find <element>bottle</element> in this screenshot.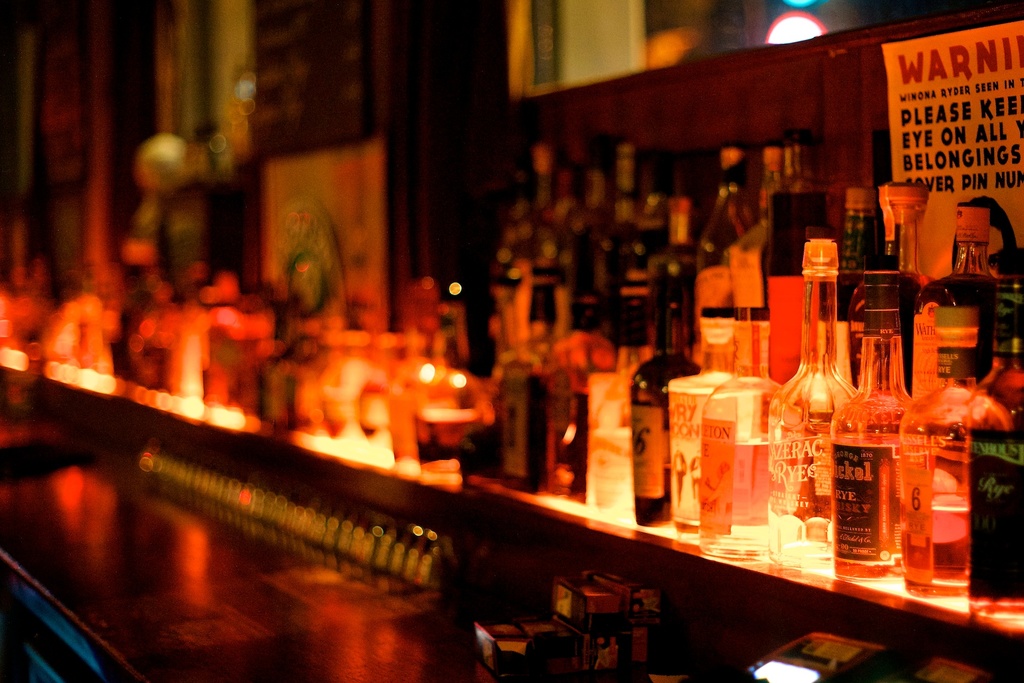
The bounding box for <element>bottle</element> is locate(695, 145, 755, 278).
